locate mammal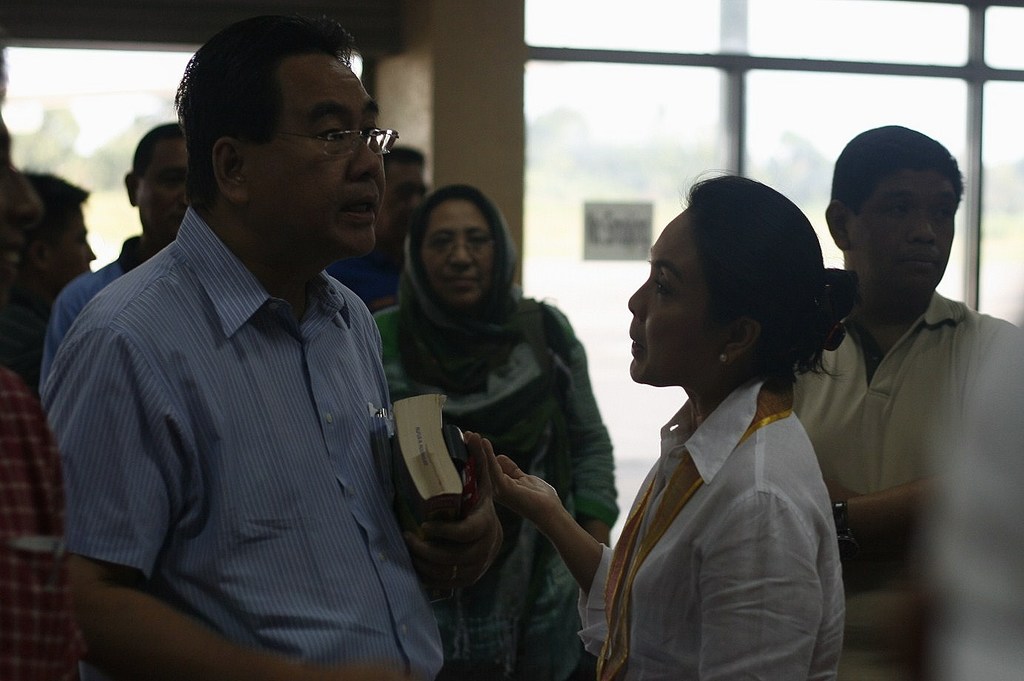
Rect(18, 167, 93, 327)
